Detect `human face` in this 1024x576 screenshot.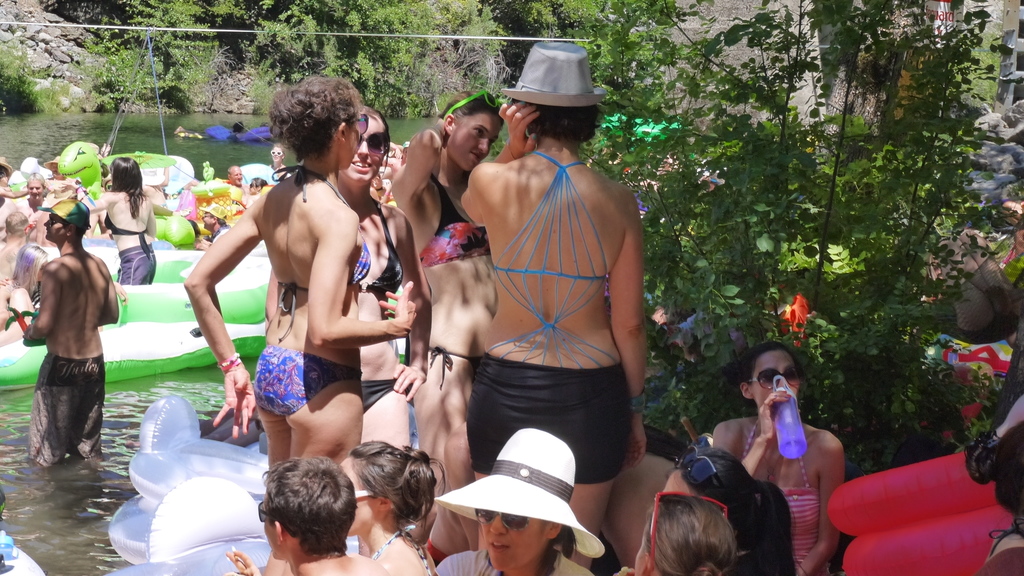
Detection: bbox(340, 115, 388, 182).
